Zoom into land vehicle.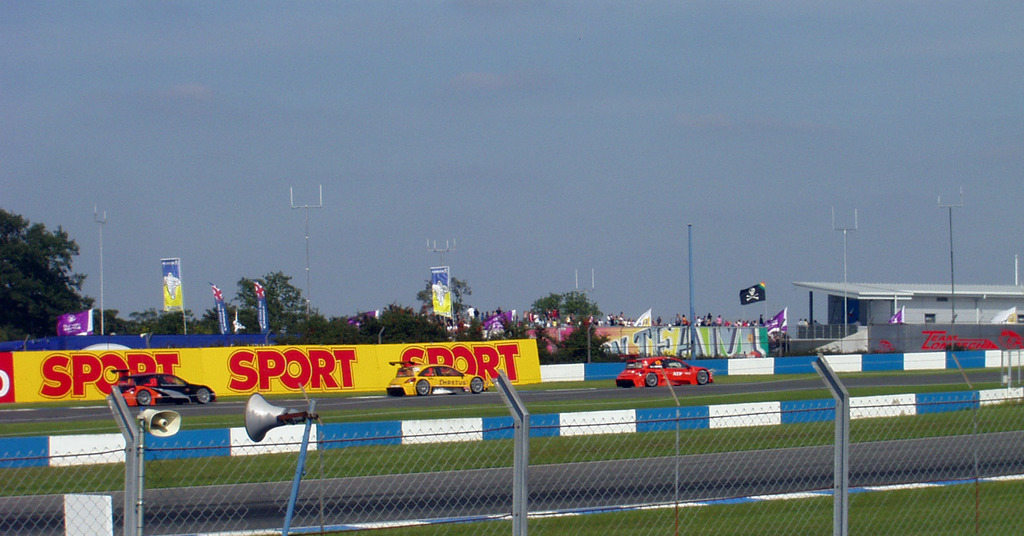
Zoom target: {"left": 616, "top": 357, "right": 713, "bottom": 386}.
